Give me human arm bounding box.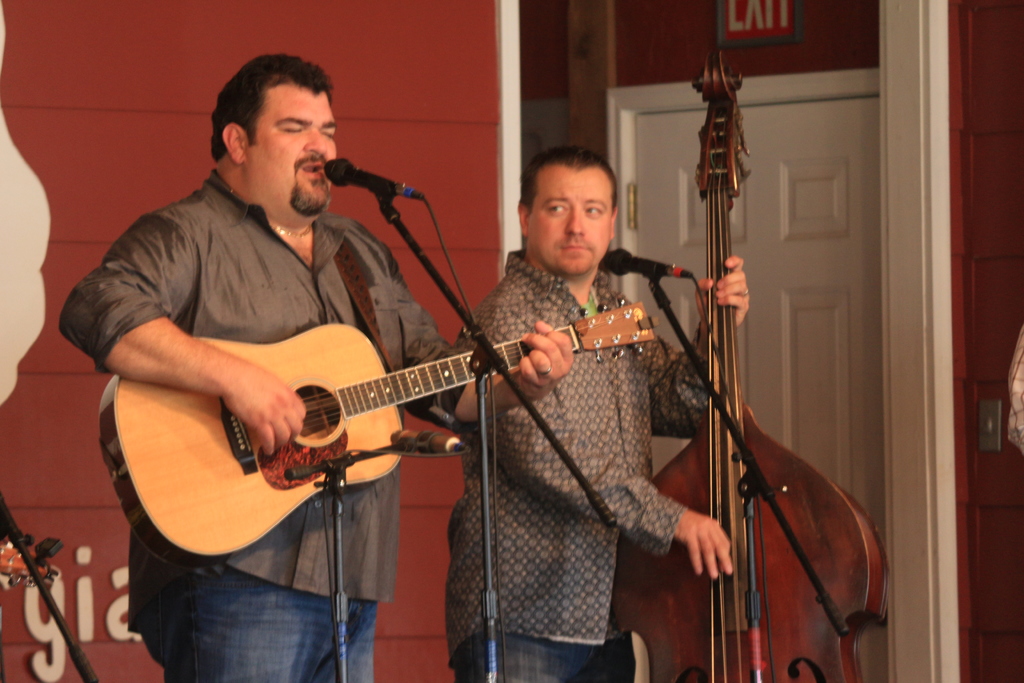
bbox=(500, 293, 740, 578).
